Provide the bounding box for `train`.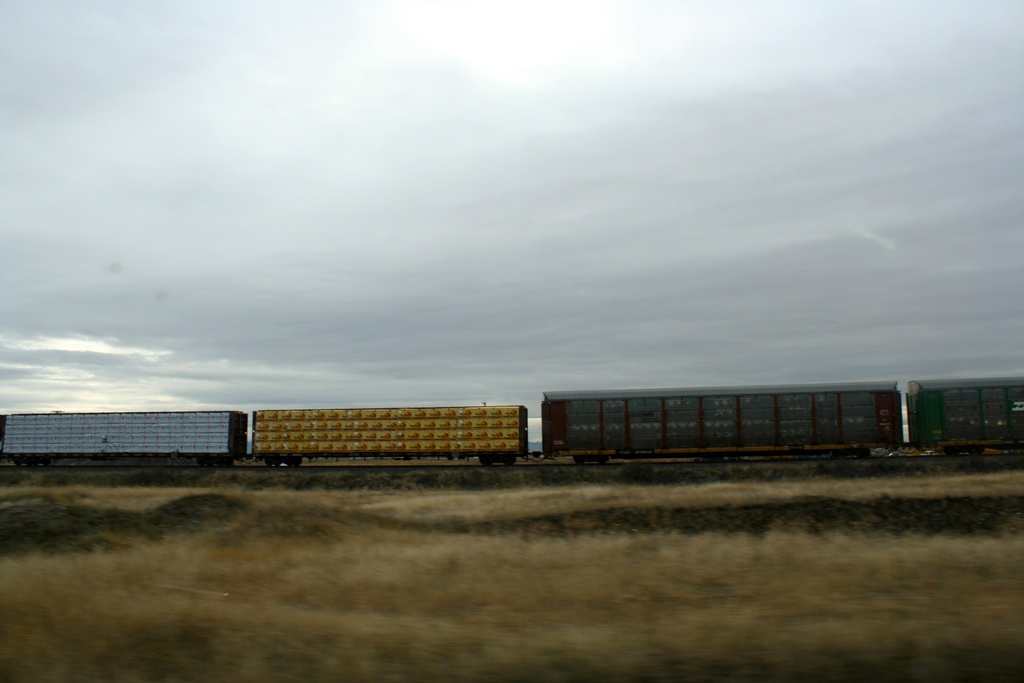
crop(0, 375, 1023, 459).
